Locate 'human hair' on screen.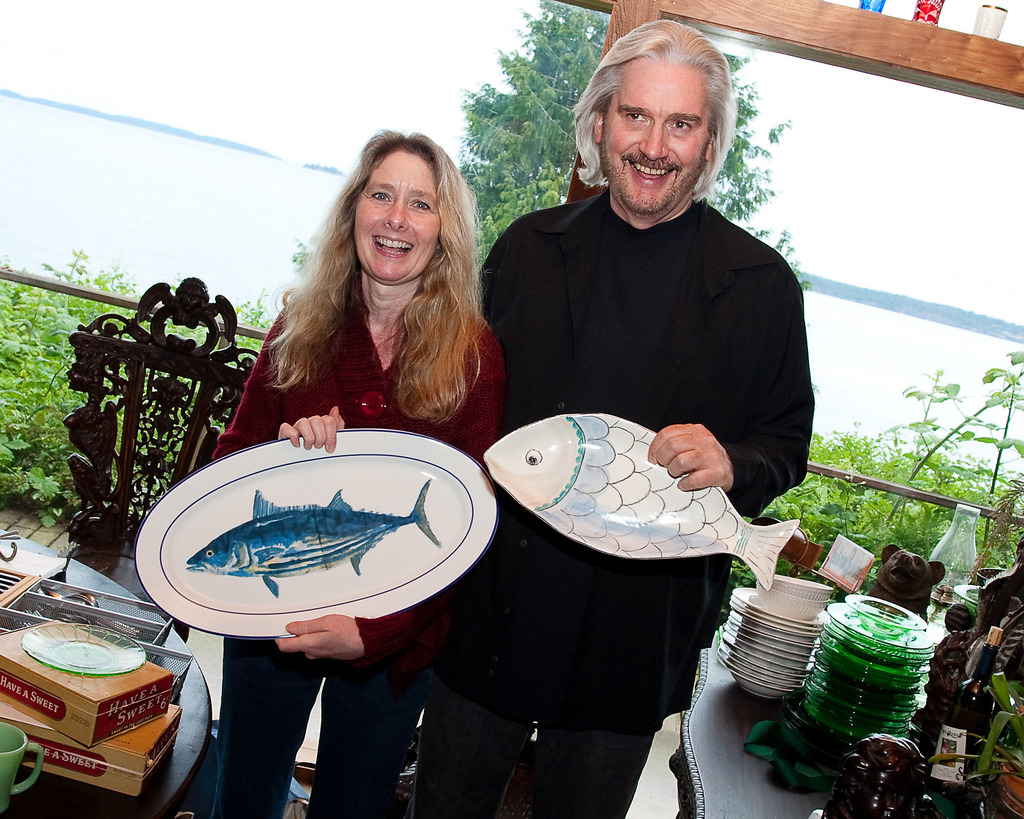
On screen at (569, 19, 740, 202).
